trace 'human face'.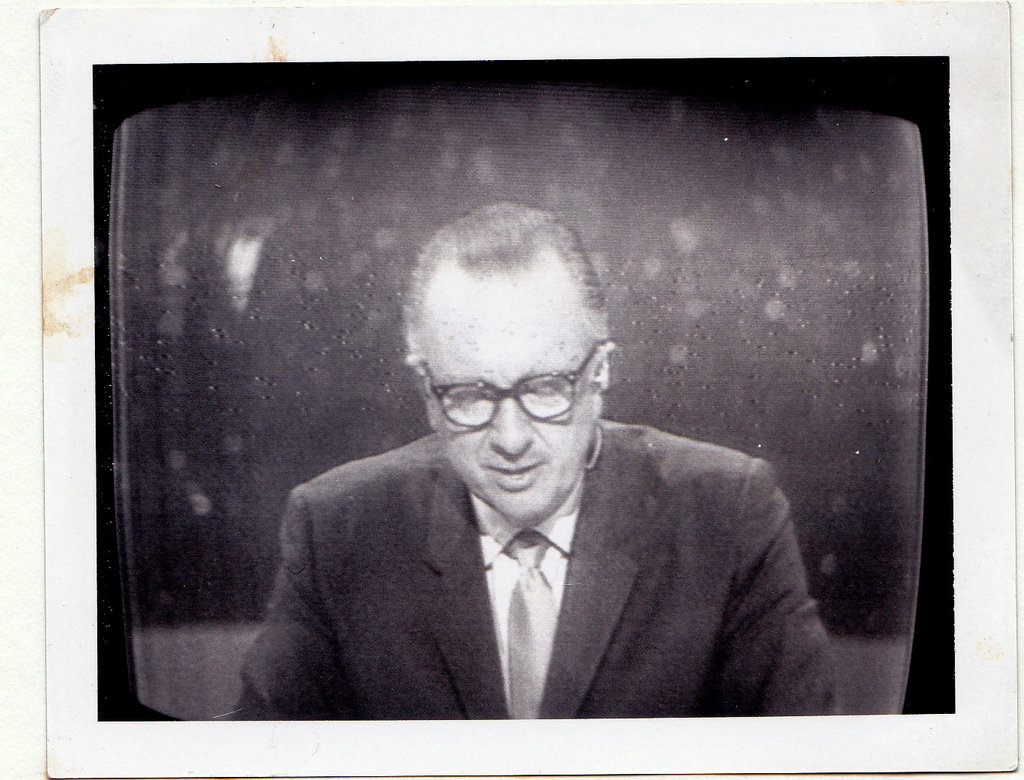
Traced to 418 283 593 530.
